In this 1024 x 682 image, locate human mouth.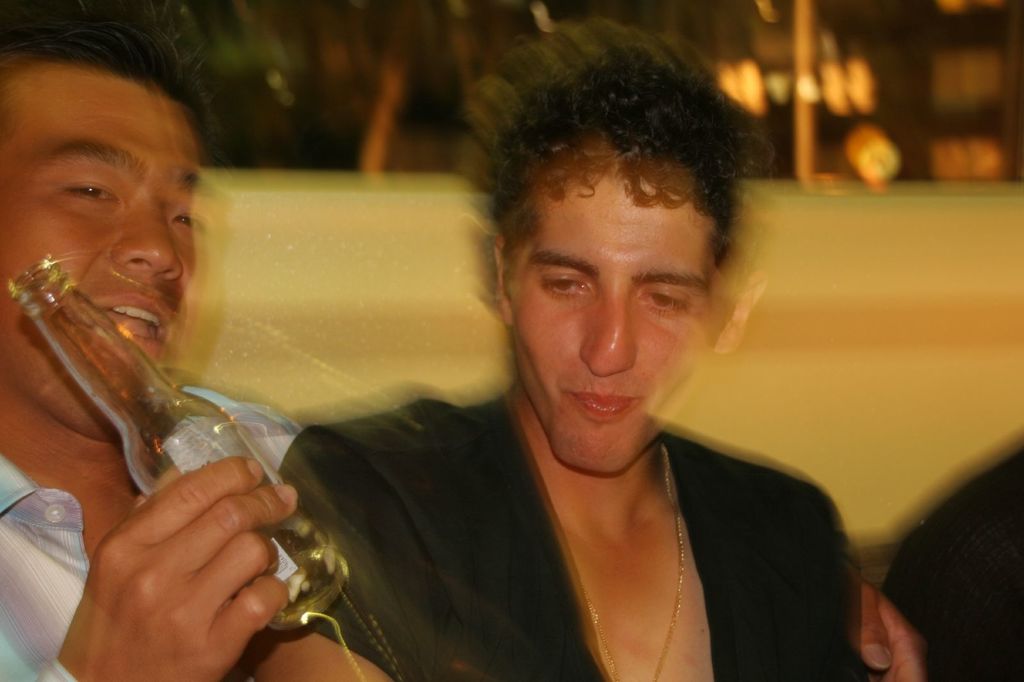
Bounding box: {"left": 86, "top": 292, "right": 177, "bottom": 348}.
